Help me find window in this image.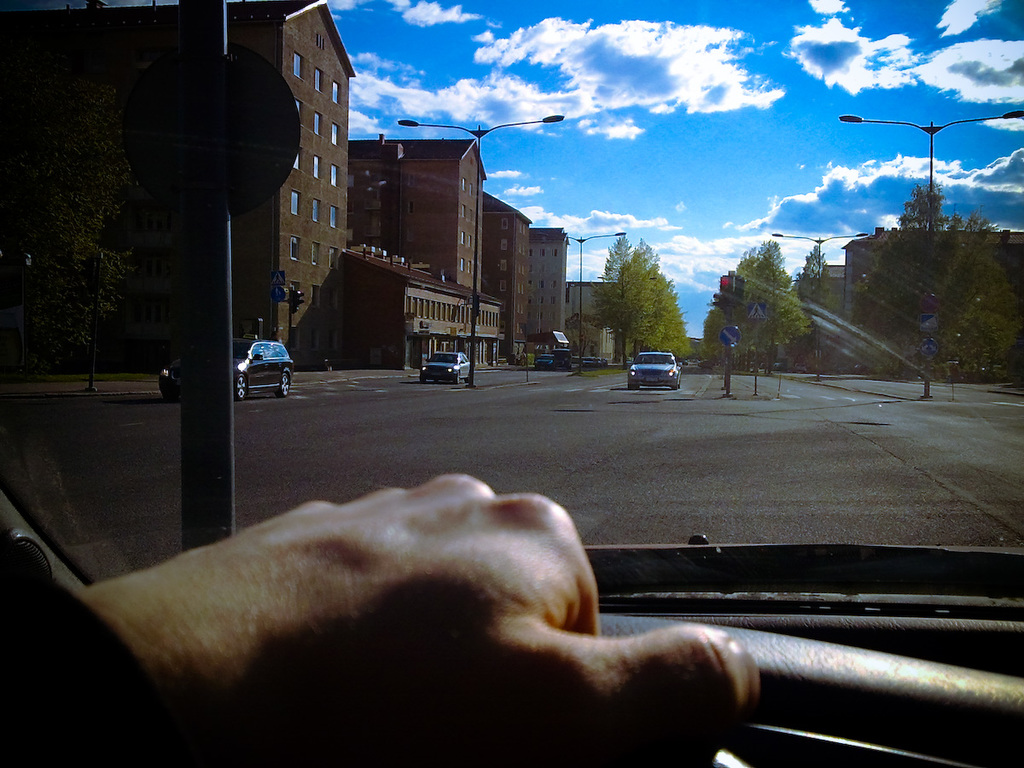
Found it: 330, 122, 340, 151.
